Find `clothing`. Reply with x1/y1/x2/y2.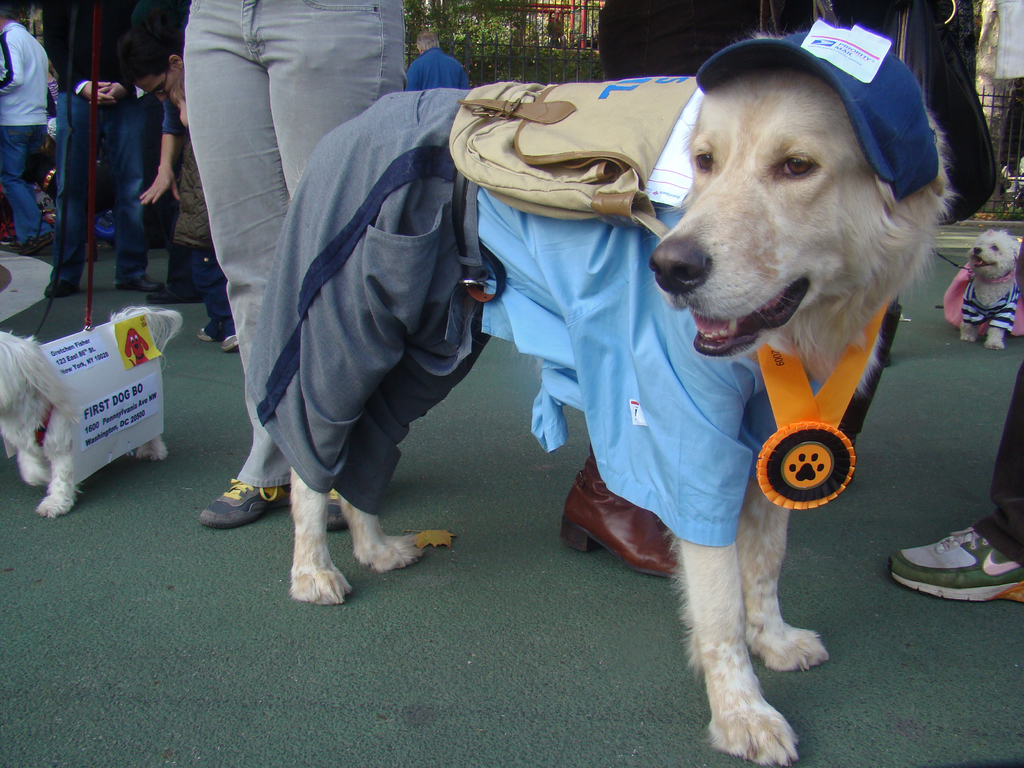
941/262/1023/338.
